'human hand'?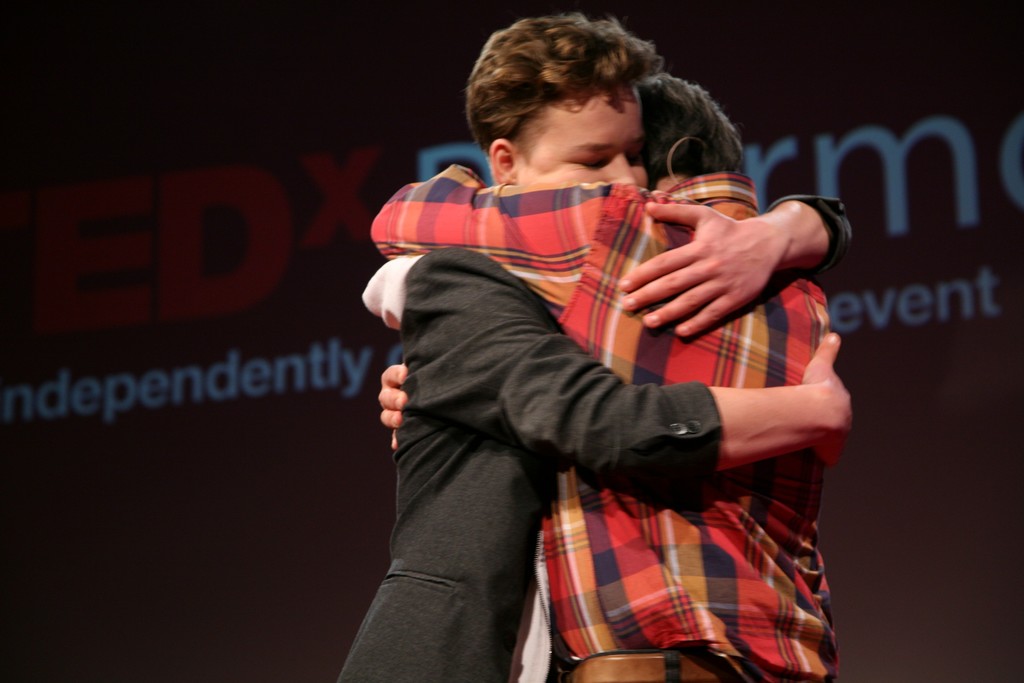
<bbox>376, 361, 409, 452</bbox>
